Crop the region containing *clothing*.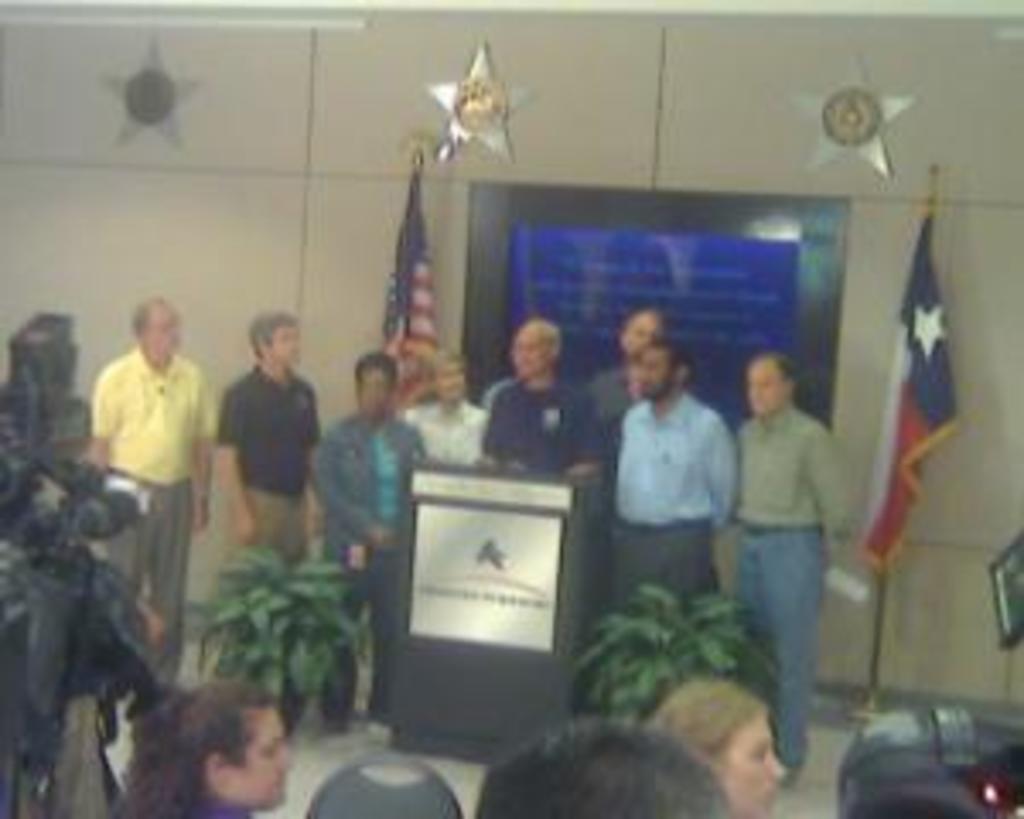
Crop region: region(99, 355, 222, 669).
